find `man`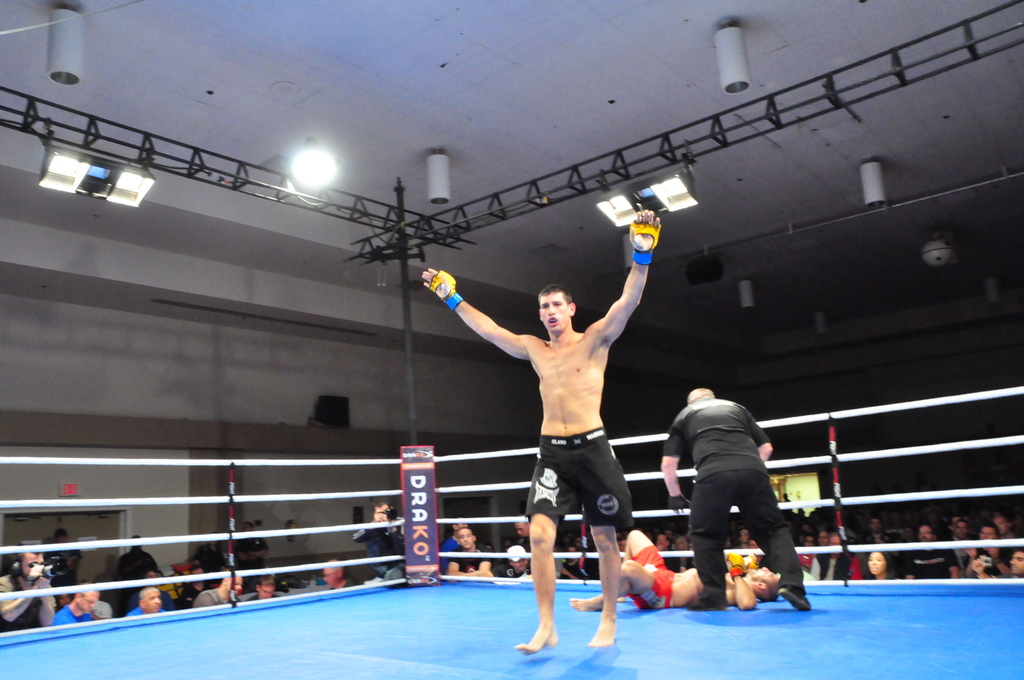
[left=663, top=527, right=676, bottom=542]
